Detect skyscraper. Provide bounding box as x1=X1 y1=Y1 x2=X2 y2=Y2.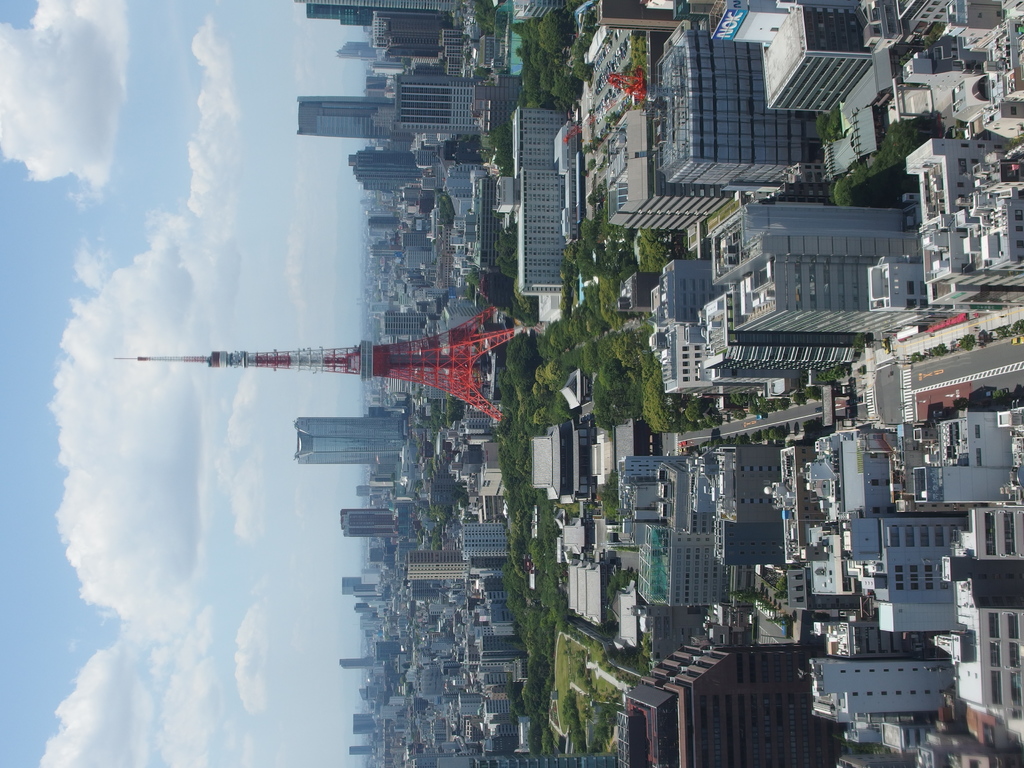
x1=291 y1=90 x2=397 y2=139.
